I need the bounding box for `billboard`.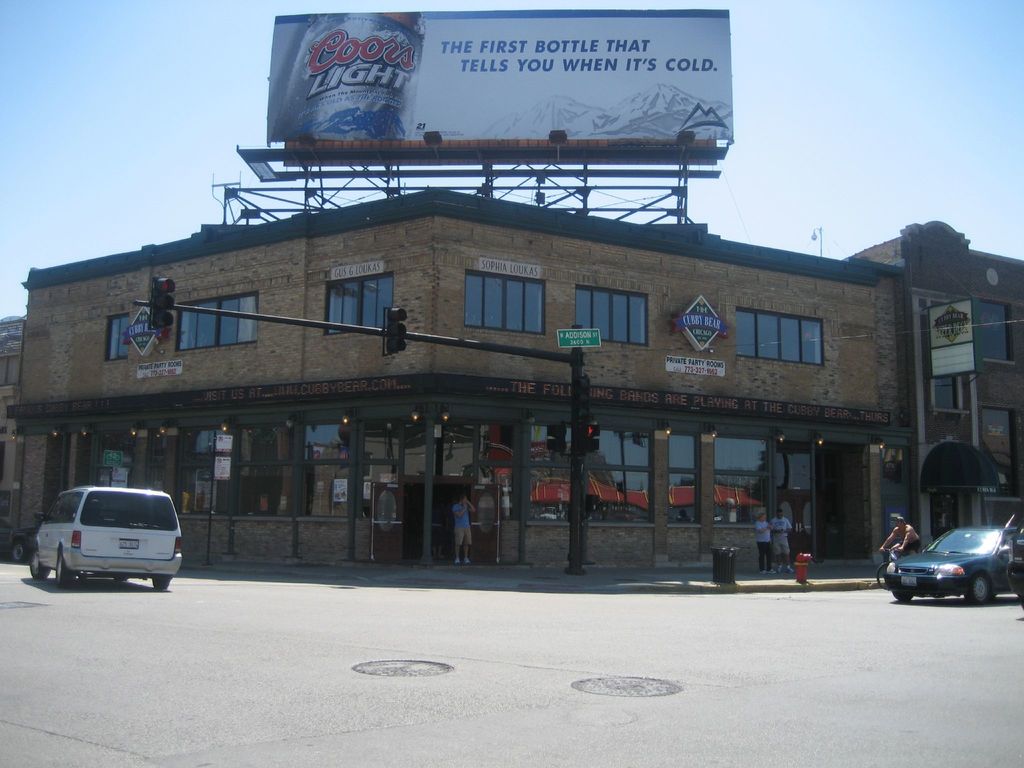
Here it is: detection(928, 302, 972, 372).
